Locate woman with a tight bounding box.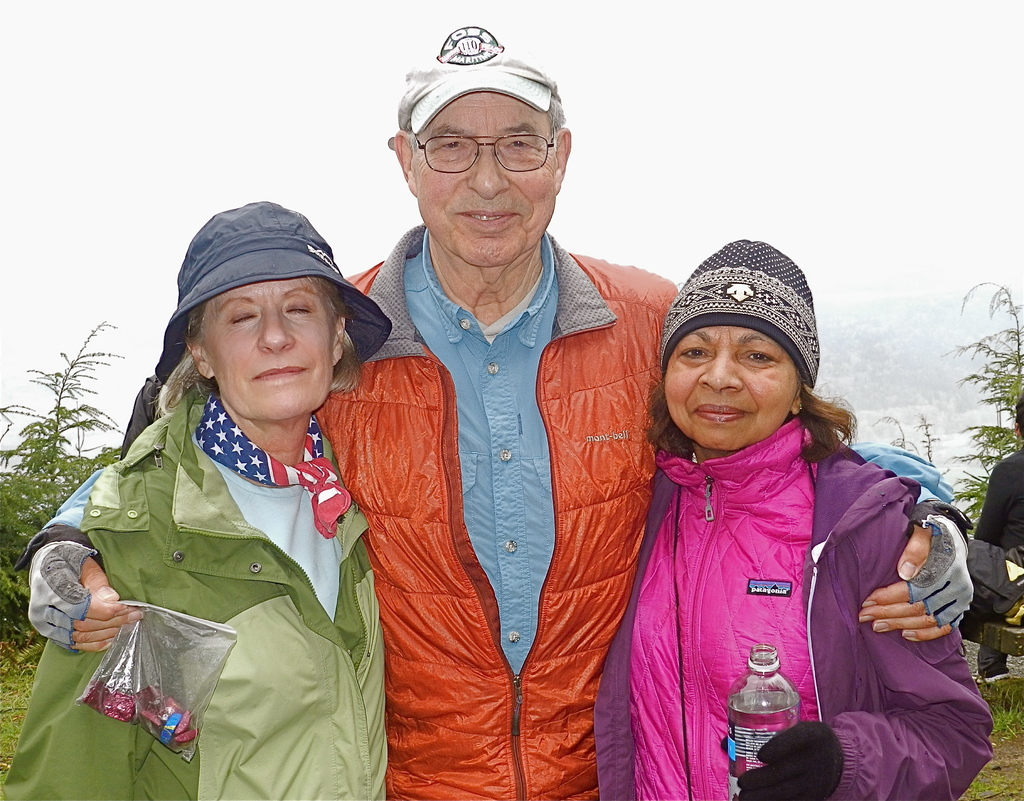
594/236/995/800.
